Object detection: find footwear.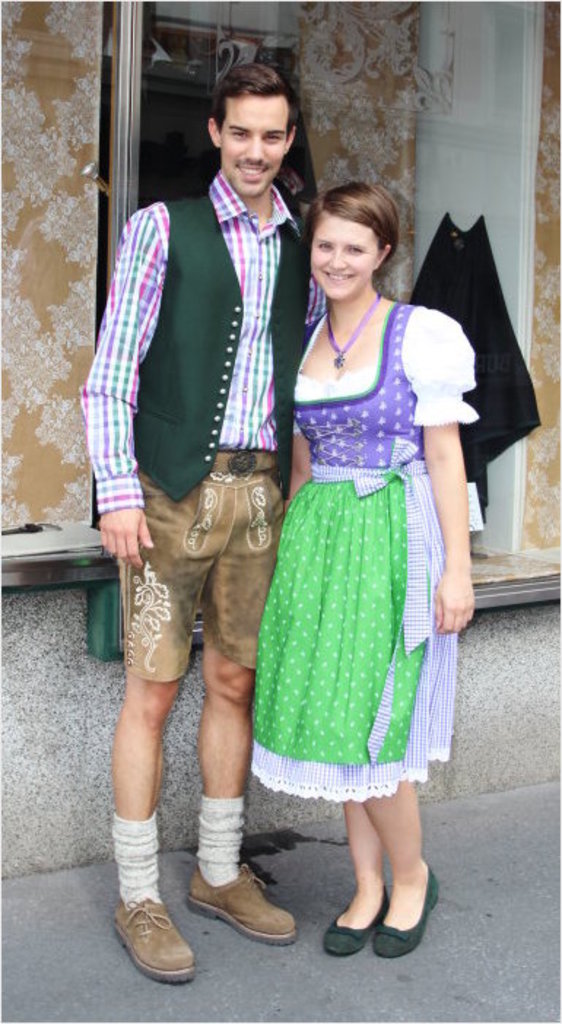
bbox=[108, 891, 199, 990].
